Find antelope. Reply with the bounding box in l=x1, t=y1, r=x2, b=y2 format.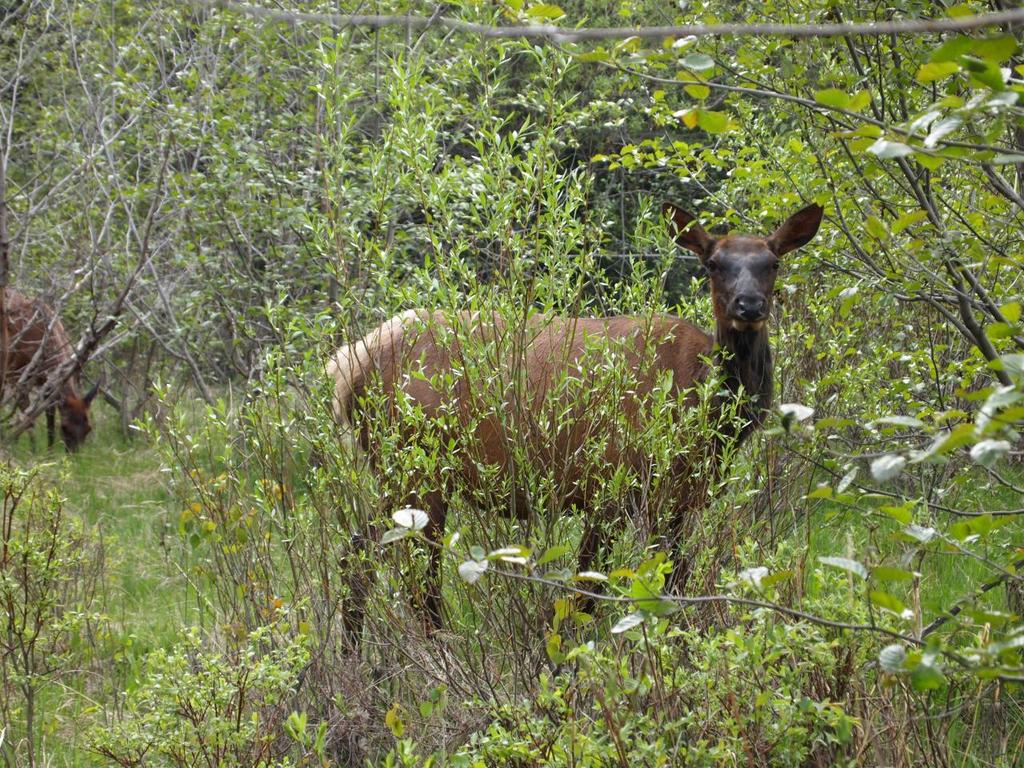
l=0, t=290, r=98, b=458.
